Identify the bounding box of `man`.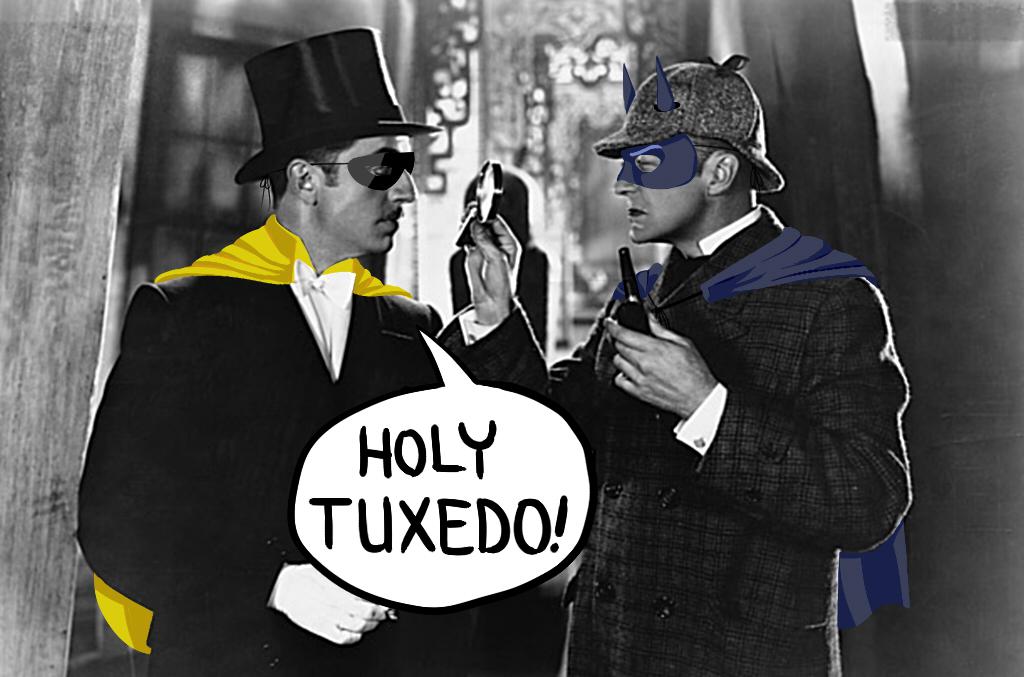
box=[530, 40, 906, 667].
